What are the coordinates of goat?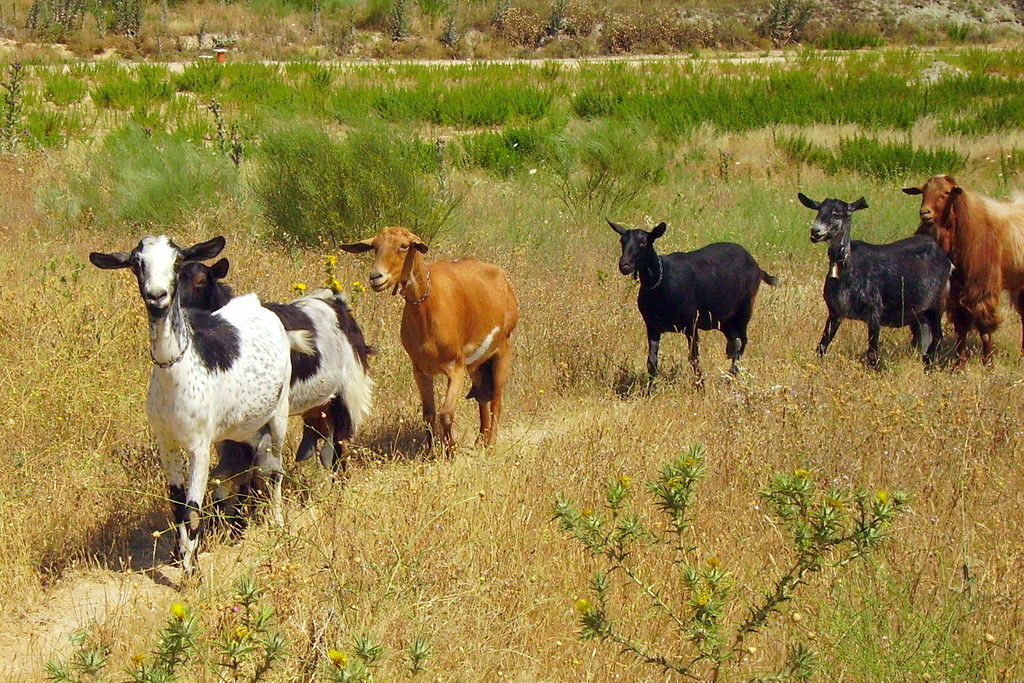
bbox=[607, 217, 786, 399].
